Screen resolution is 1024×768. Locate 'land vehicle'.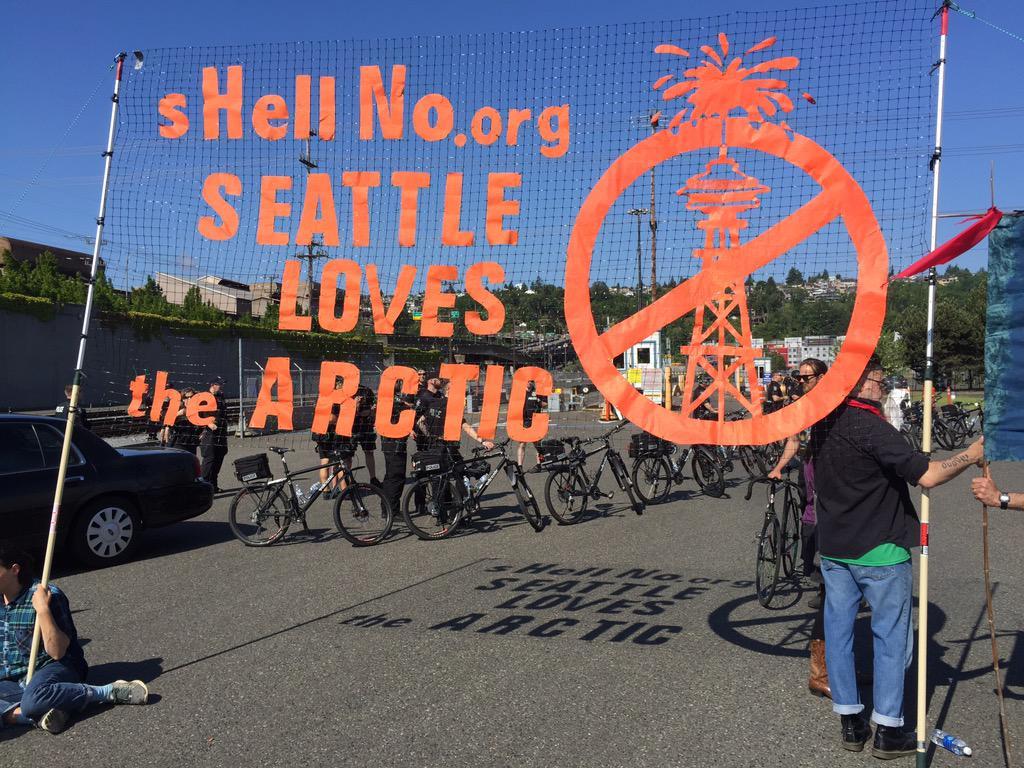
locate(31, 386, 213, 594).
